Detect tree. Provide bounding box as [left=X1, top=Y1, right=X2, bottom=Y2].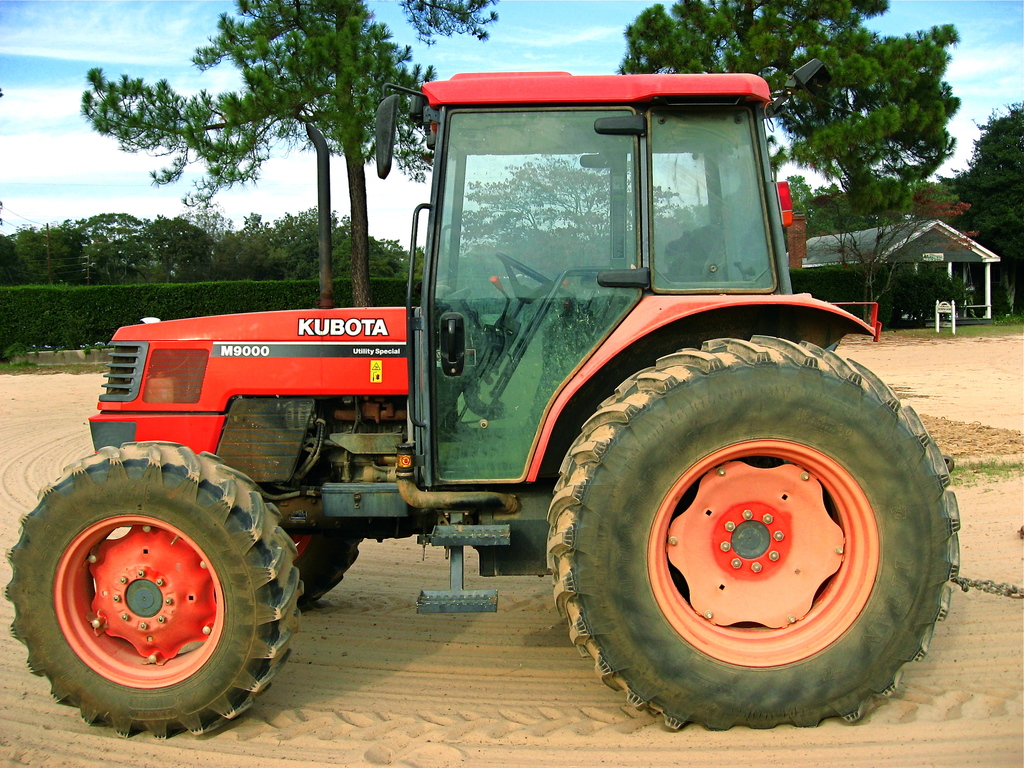
[left=810, top=198, right=916, bottom=328].
